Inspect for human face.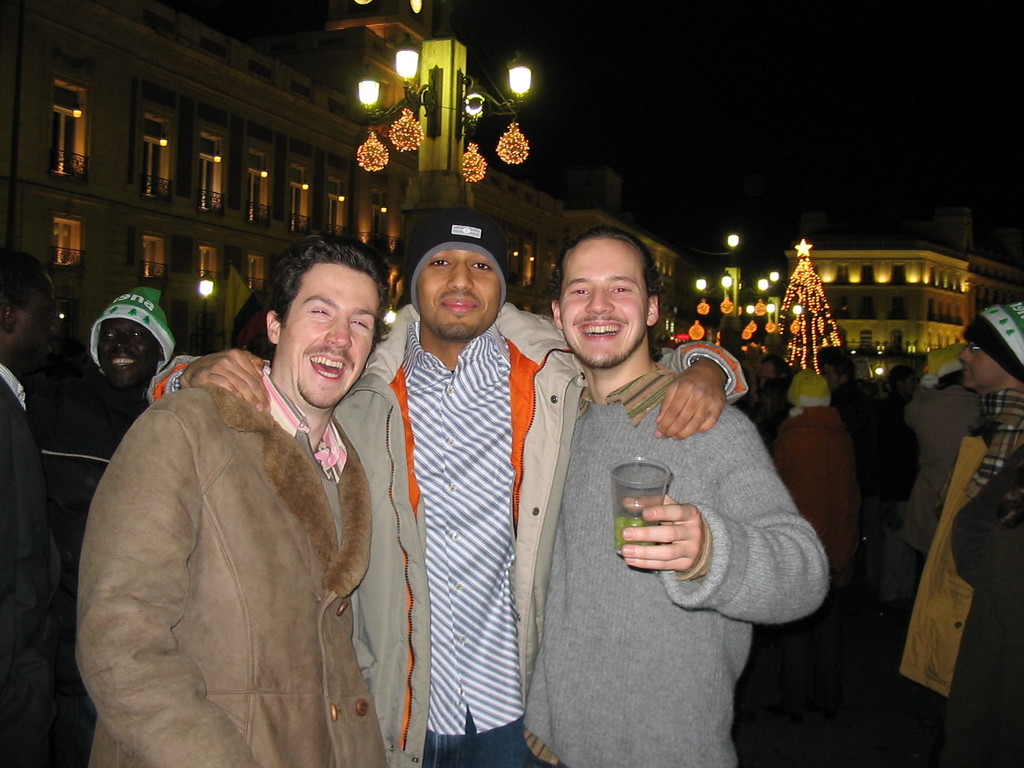
Inspection: 413:252:501:339.
